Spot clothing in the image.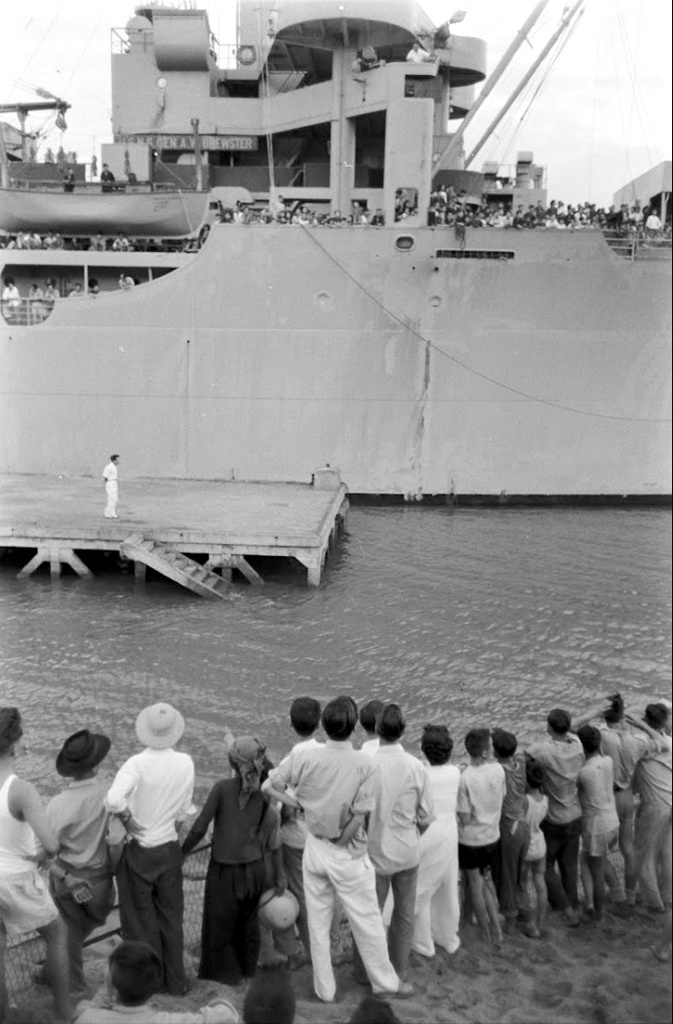
clothing found at [99, 457, 118, 519].
